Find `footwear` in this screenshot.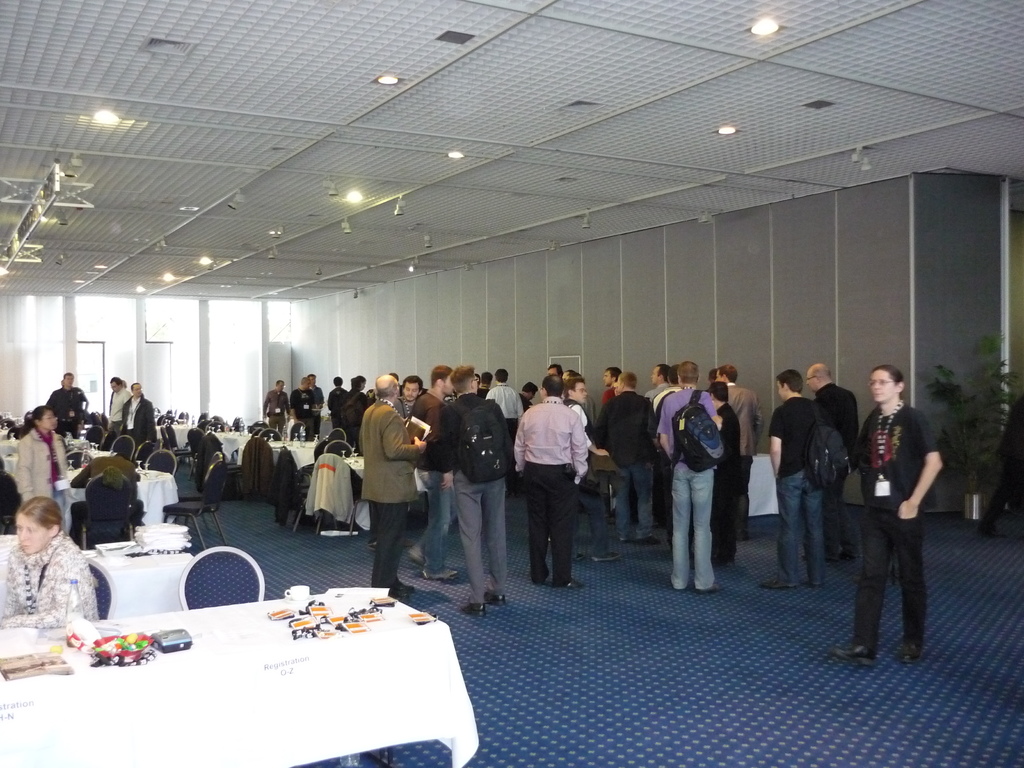
The bounding box for `footwear` is bbox(420, 566, 461, 584).
